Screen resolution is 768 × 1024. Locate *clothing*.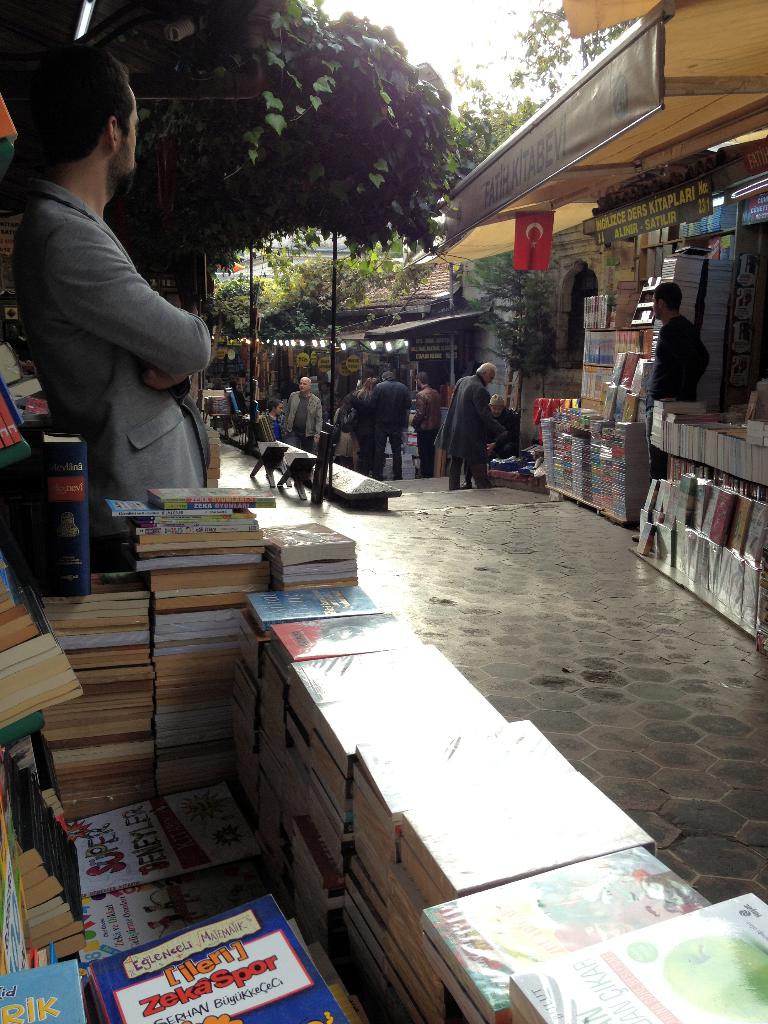
x1=17, y1=92, x2=220, y2=526.
